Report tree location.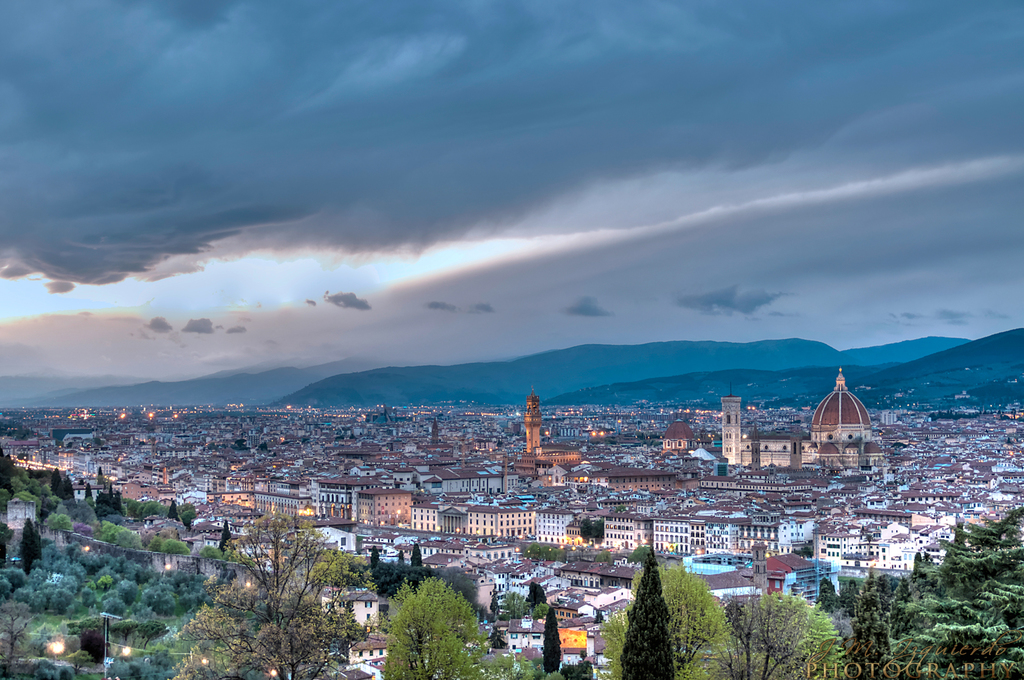
Report: l=588, t=516, r=607, b=544.
